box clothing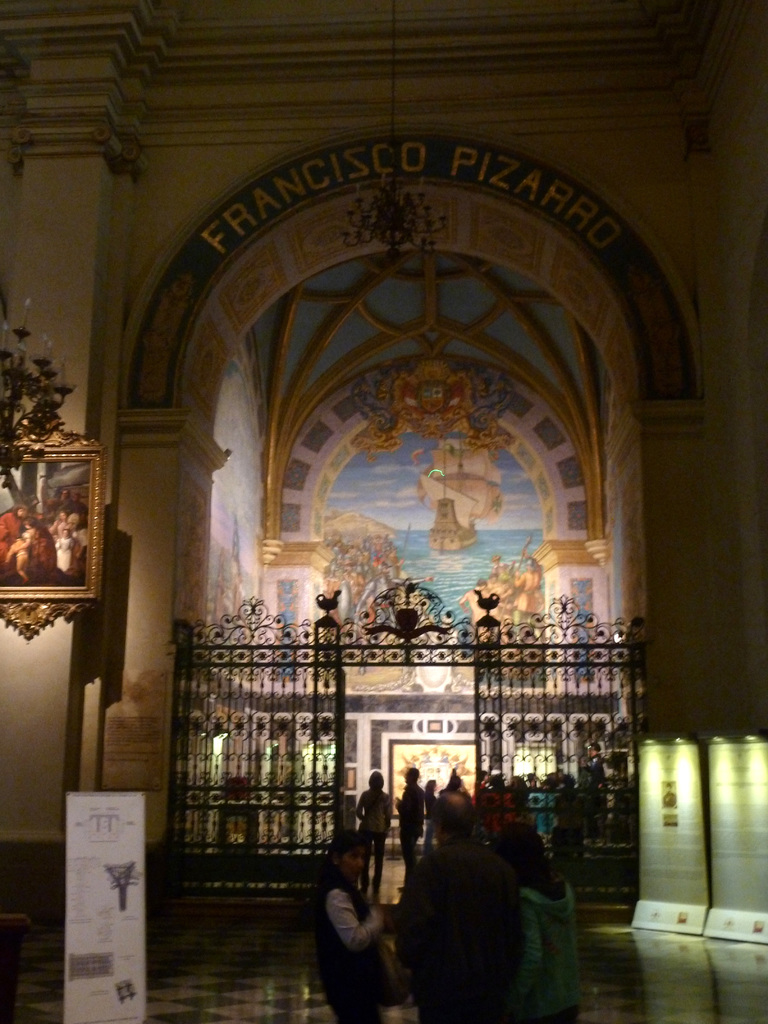
select_region(392, 817, 552, 1023)
